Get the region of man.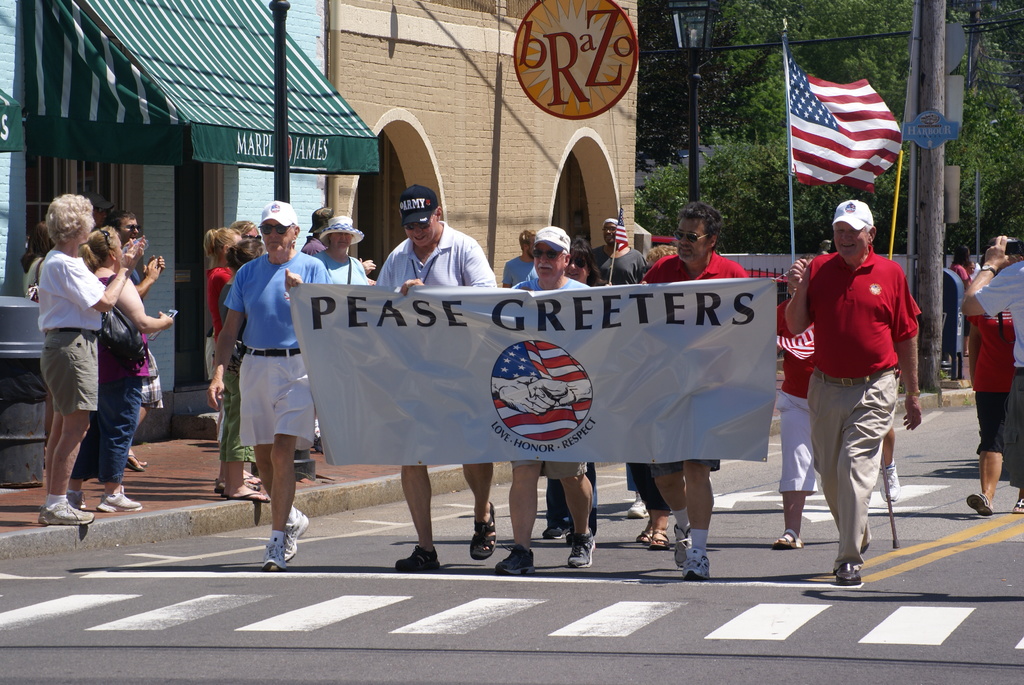
x1=85, y1=194, x2=108, y2=237.
